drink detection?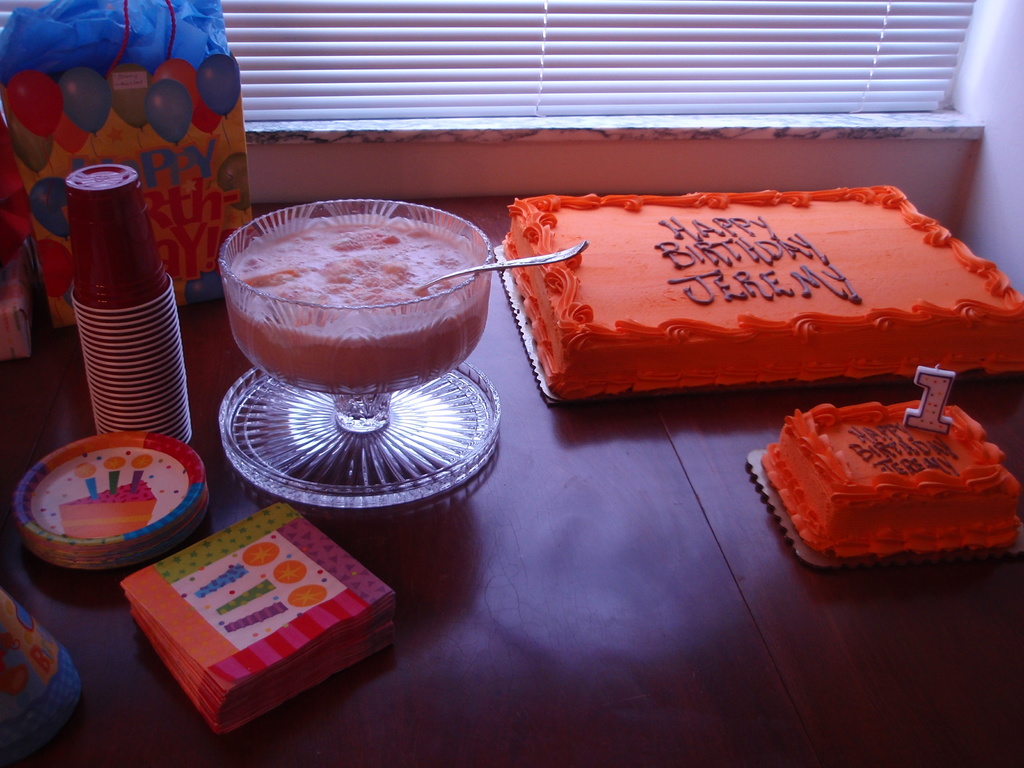
Rect(220, 214, 497, 400)
